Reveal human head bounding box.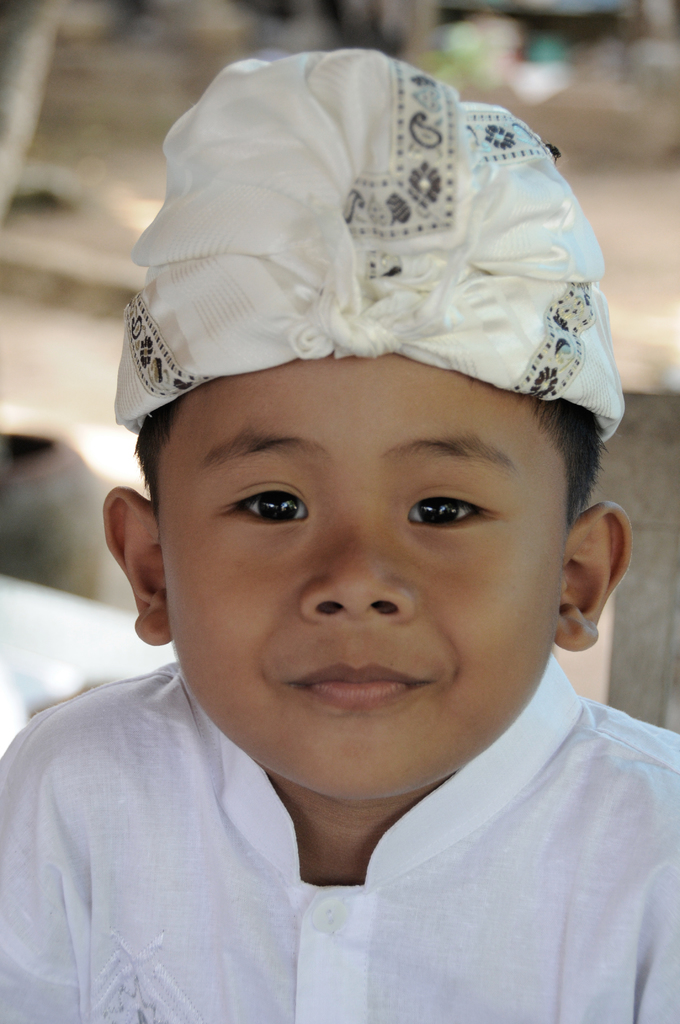
Revealed: [left=111, top=295, right=591, bottom=753].
